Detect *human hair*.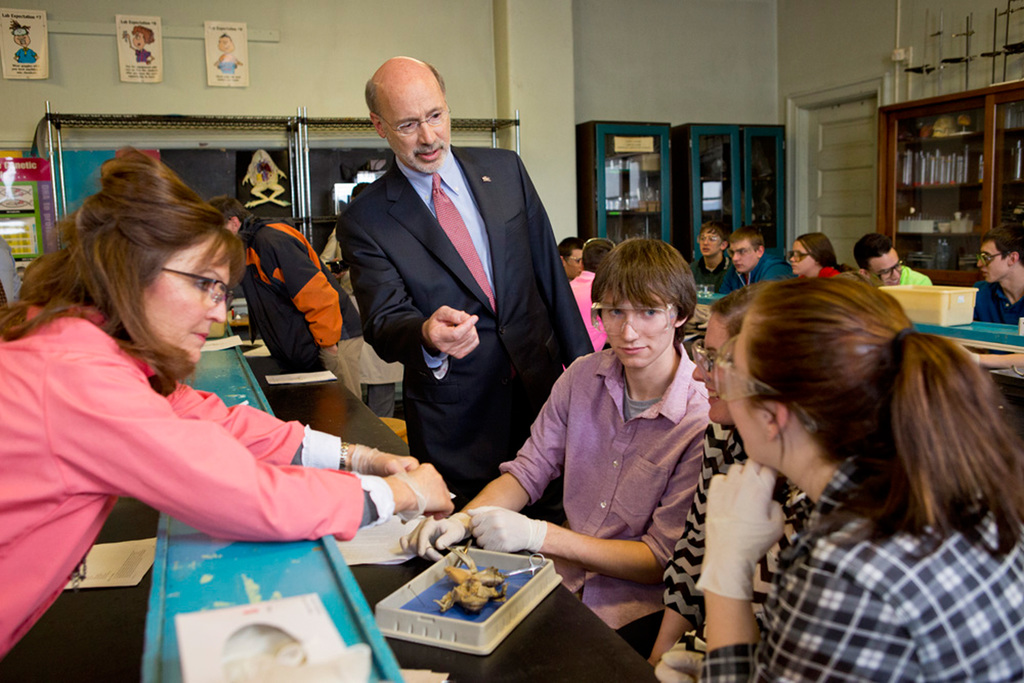
Detected at x1=581, y1=238, x2=612, y2=275.
